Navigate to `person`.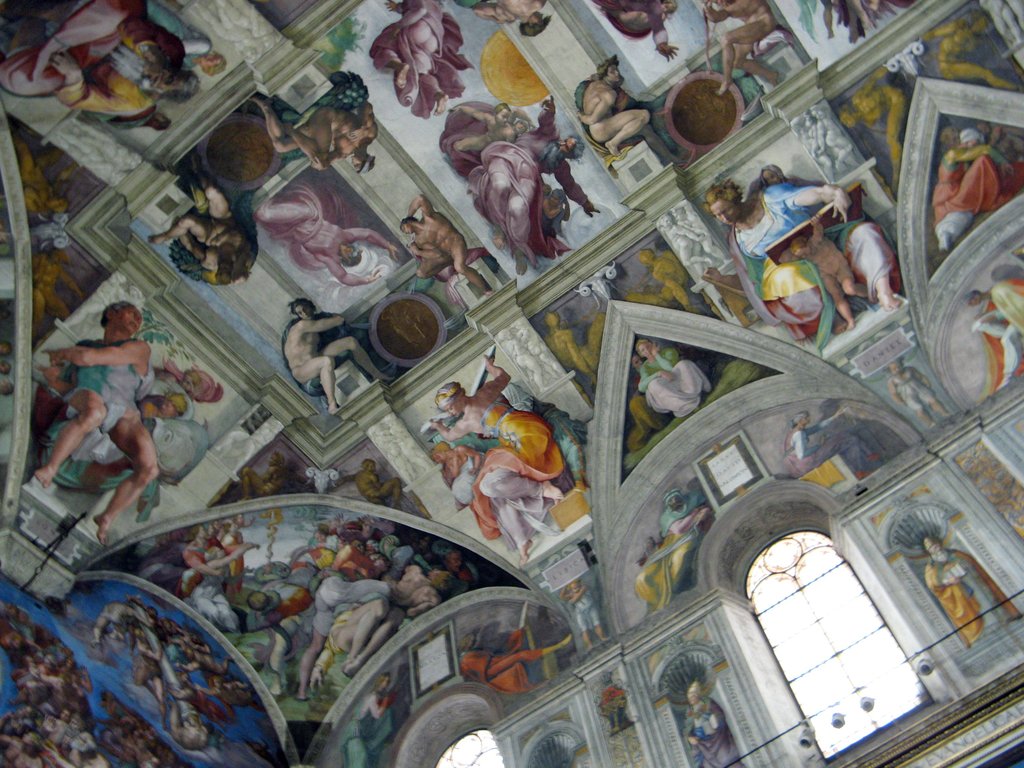
Navigation target: box=[395, 199, 466, 284].
